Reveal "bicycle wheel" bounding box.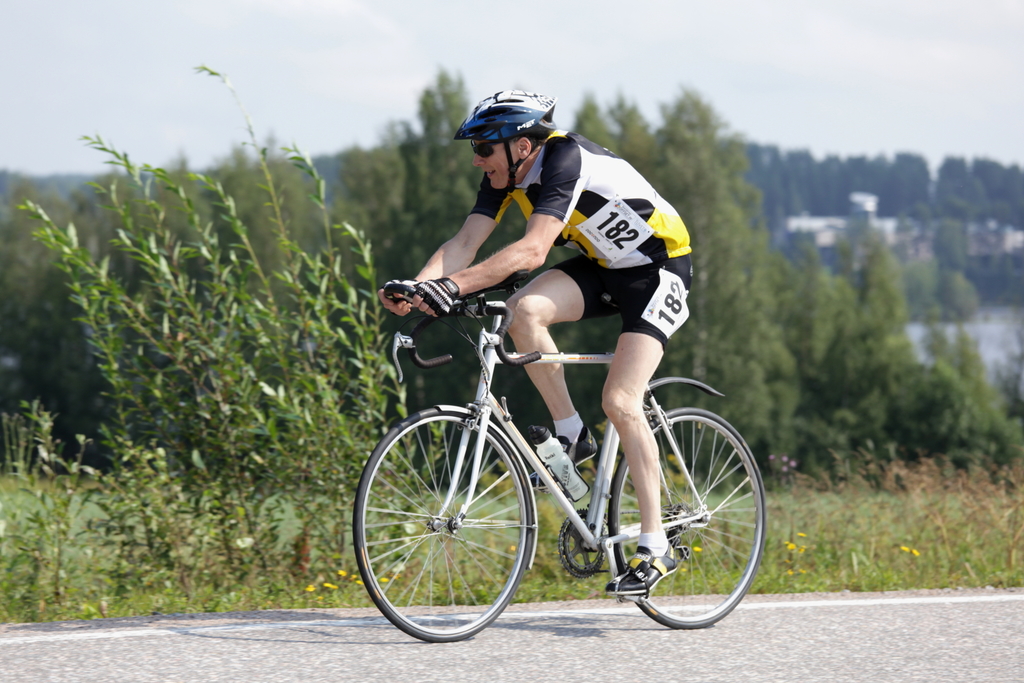
Revealed: (left=605, top=408, right=767, bottom=627).
